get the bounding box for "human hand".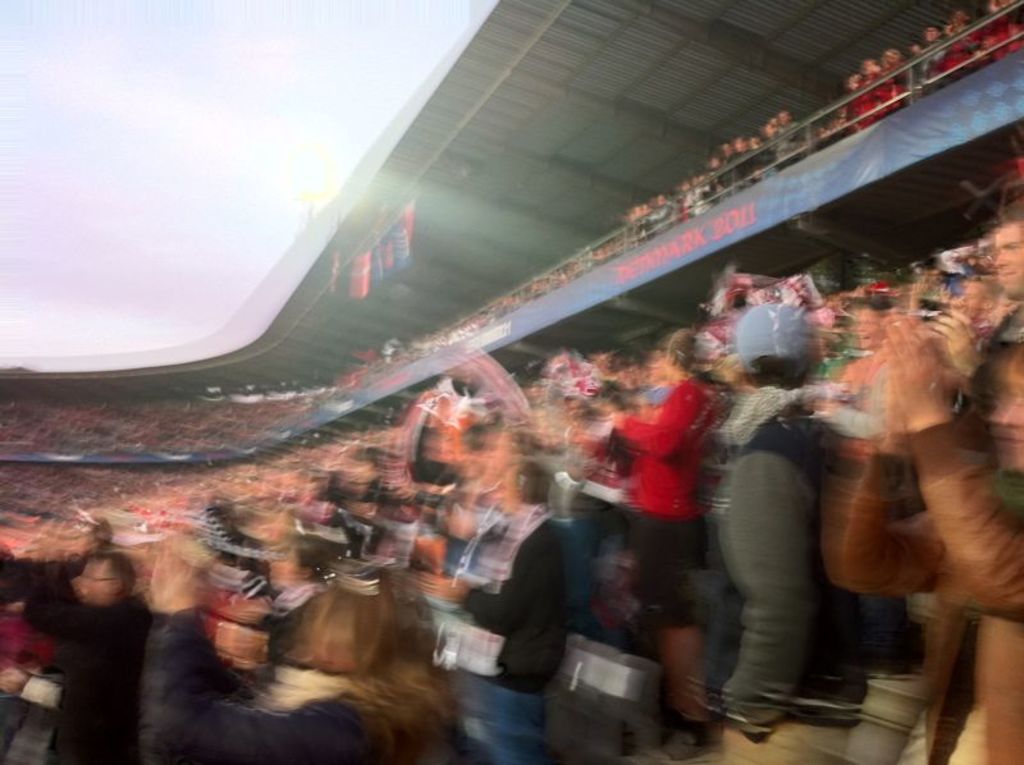
box=[416, 571, 474, 603].
